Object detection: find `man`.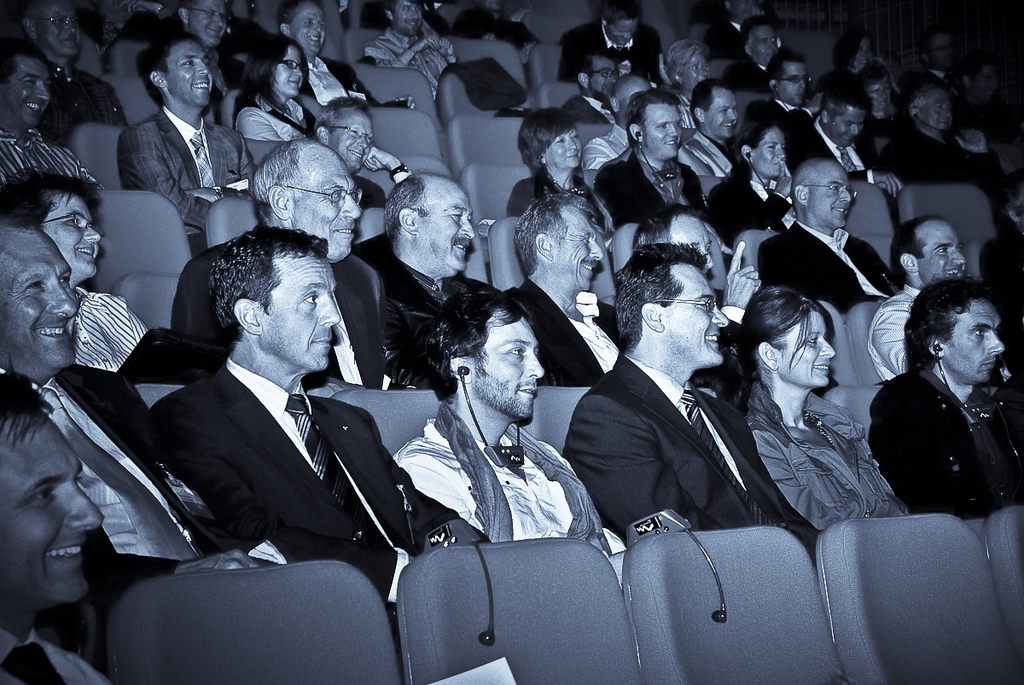
368:171:502:386.
